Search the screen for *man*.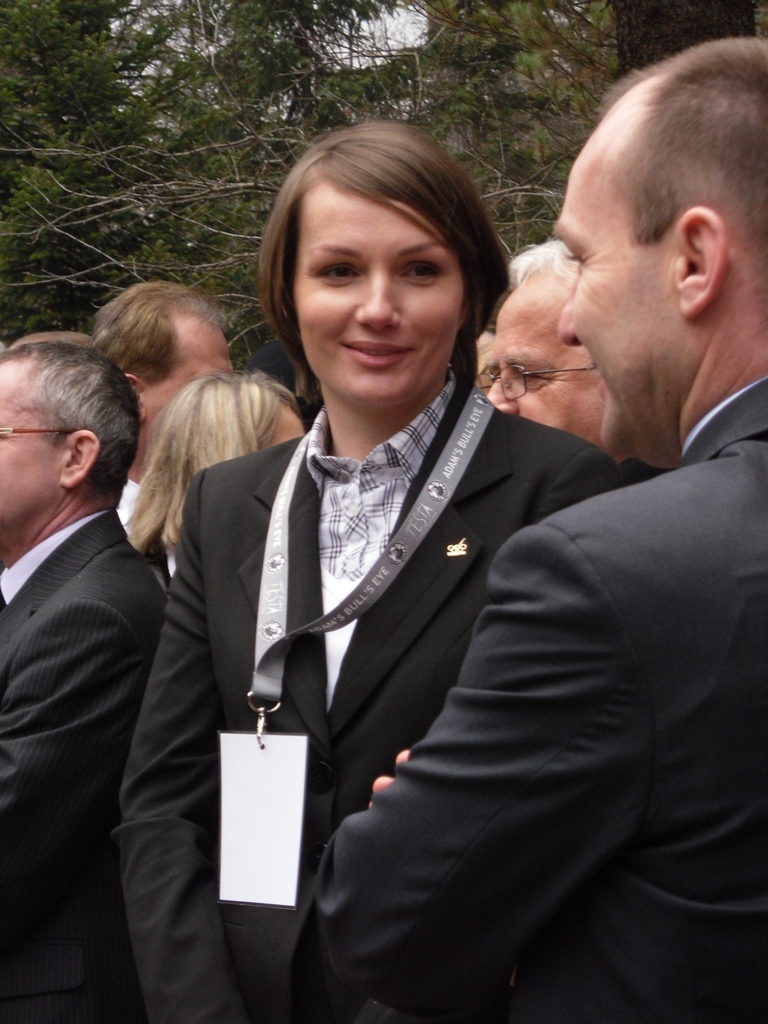
Found at (91,285,233,533).
